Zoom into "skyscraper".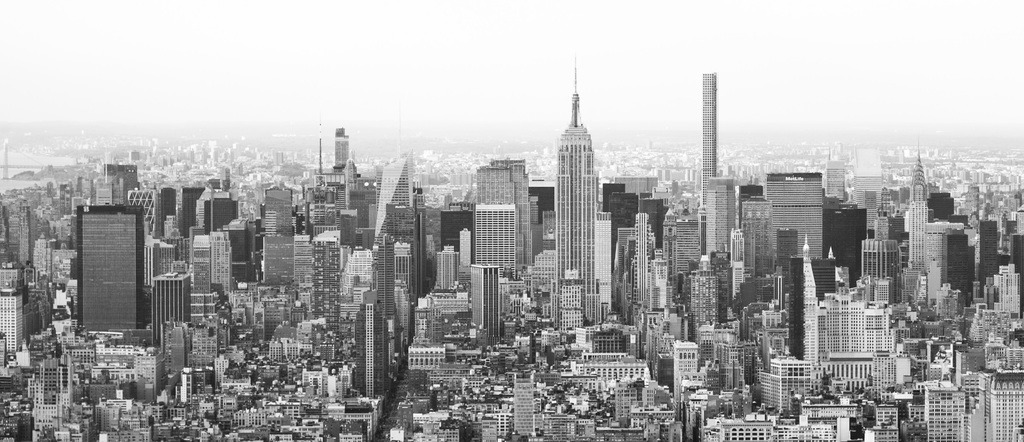
Zoom target: box(99, 158, 138, 200).
